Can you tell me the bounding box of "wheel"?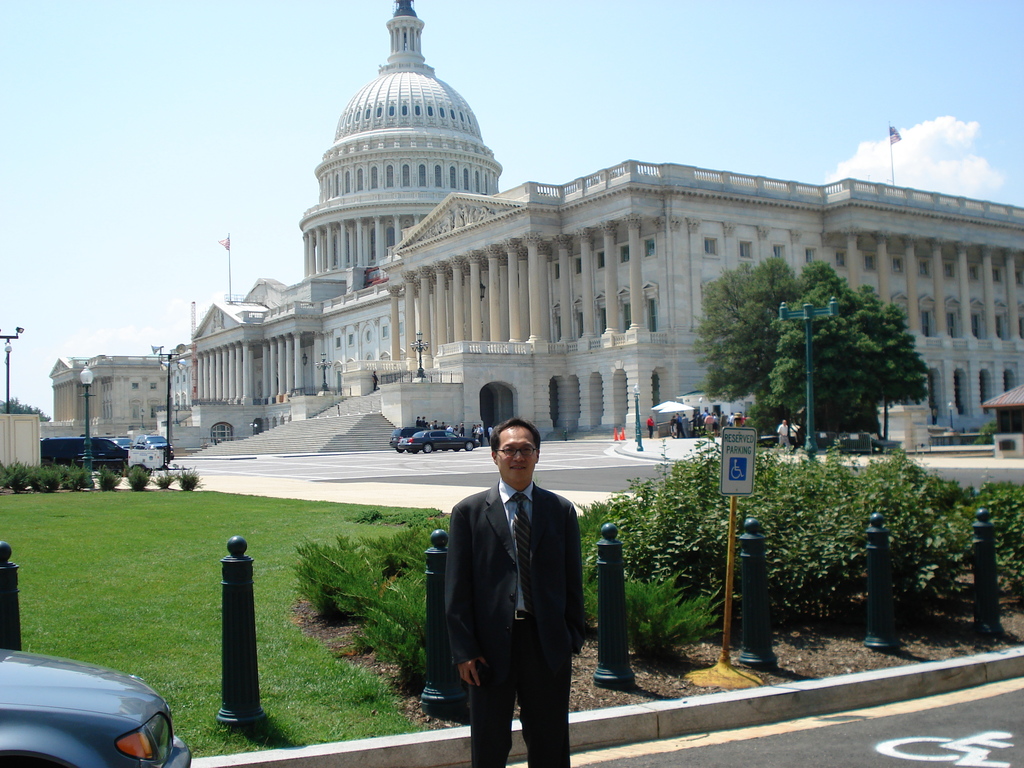
[left=465, top=441, right=473, bottom=449].
